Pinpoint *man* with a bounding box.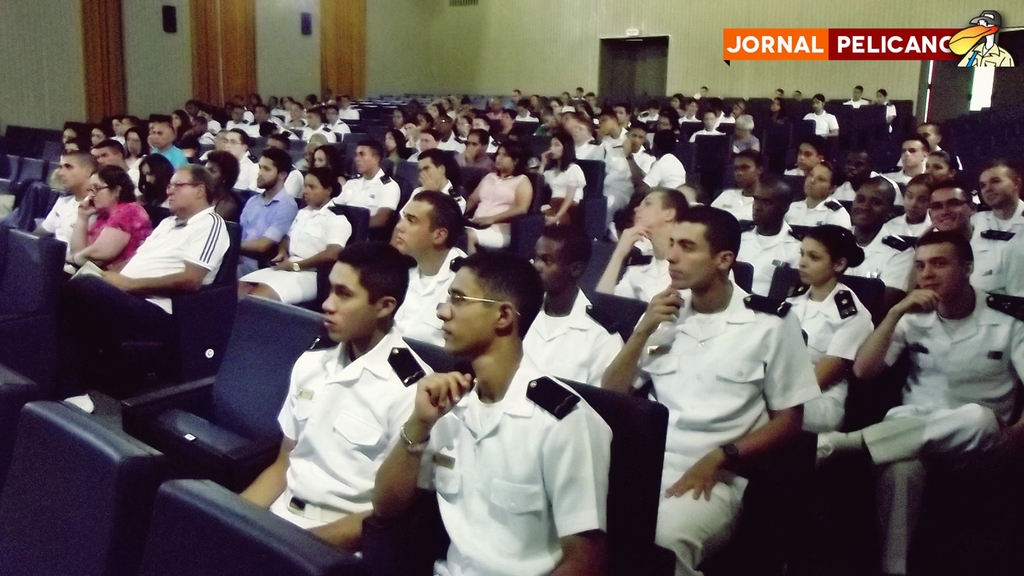
{"x1": 232, "y1": 237, "x2": 438, "y2": 561}.
